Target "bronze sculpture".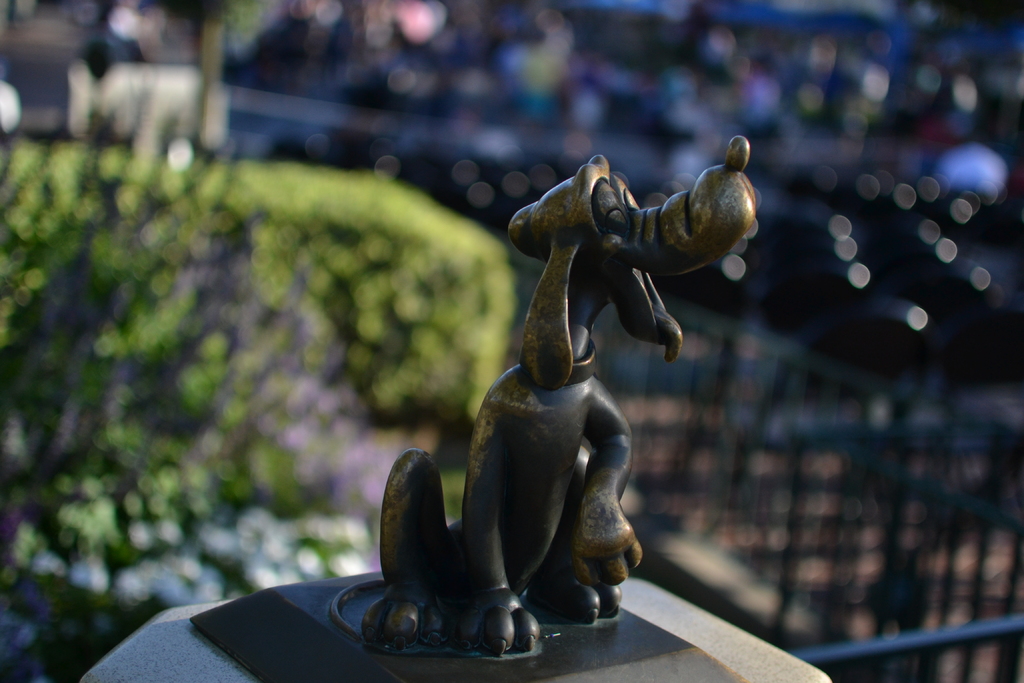
Target region: crop(458, 167, 668, 657).
